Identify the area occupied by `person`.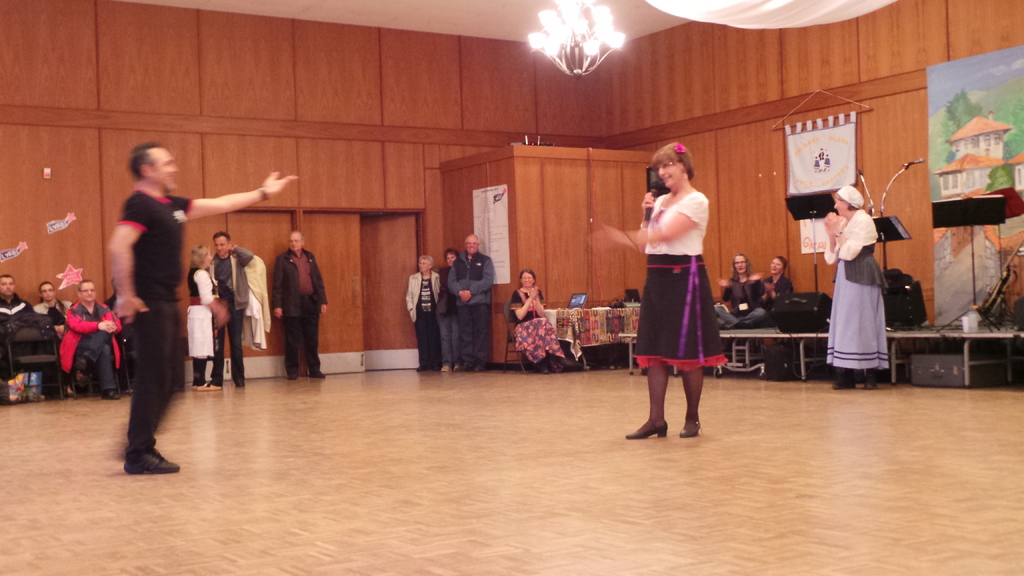
Area: detection(0, 279, 33, 406).
